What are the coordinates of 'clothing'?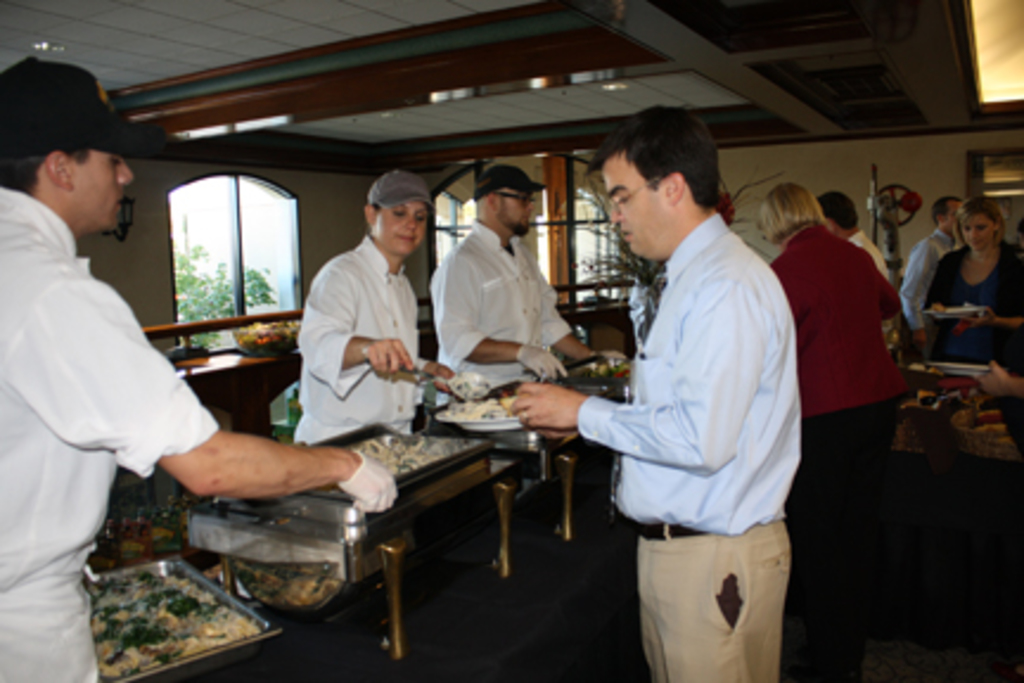
Rect(292, 228, 417, 451).
